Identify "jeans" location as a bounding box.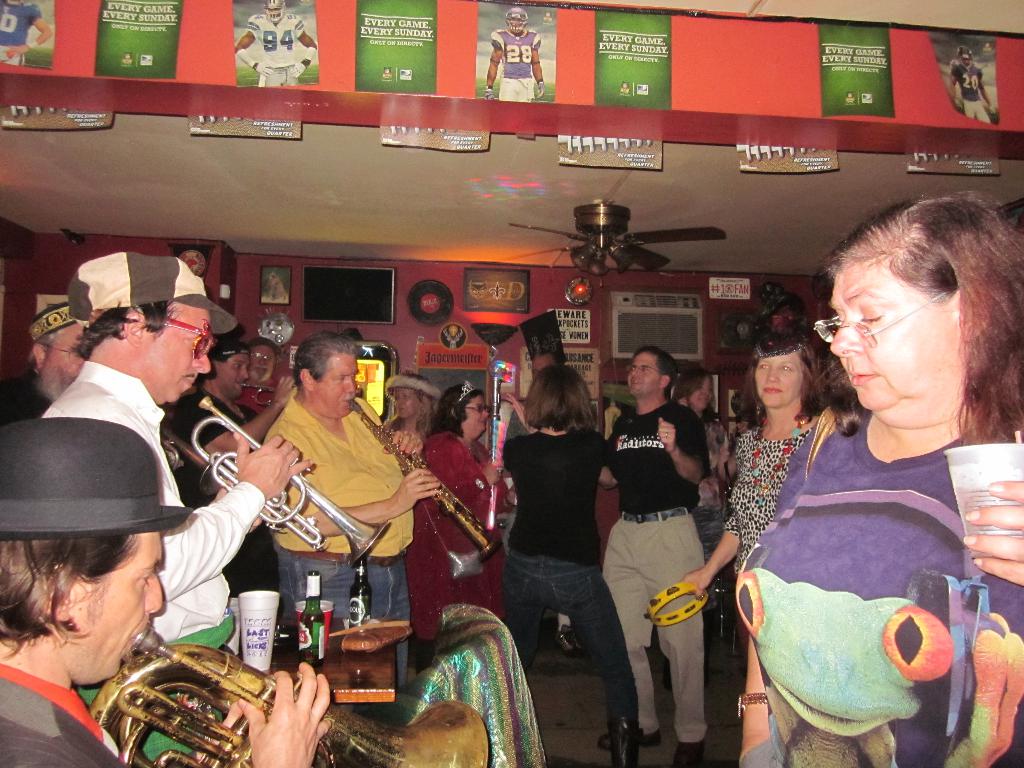
{"left": 280, "top": 560, "right": 411, "bottom": 684}.
